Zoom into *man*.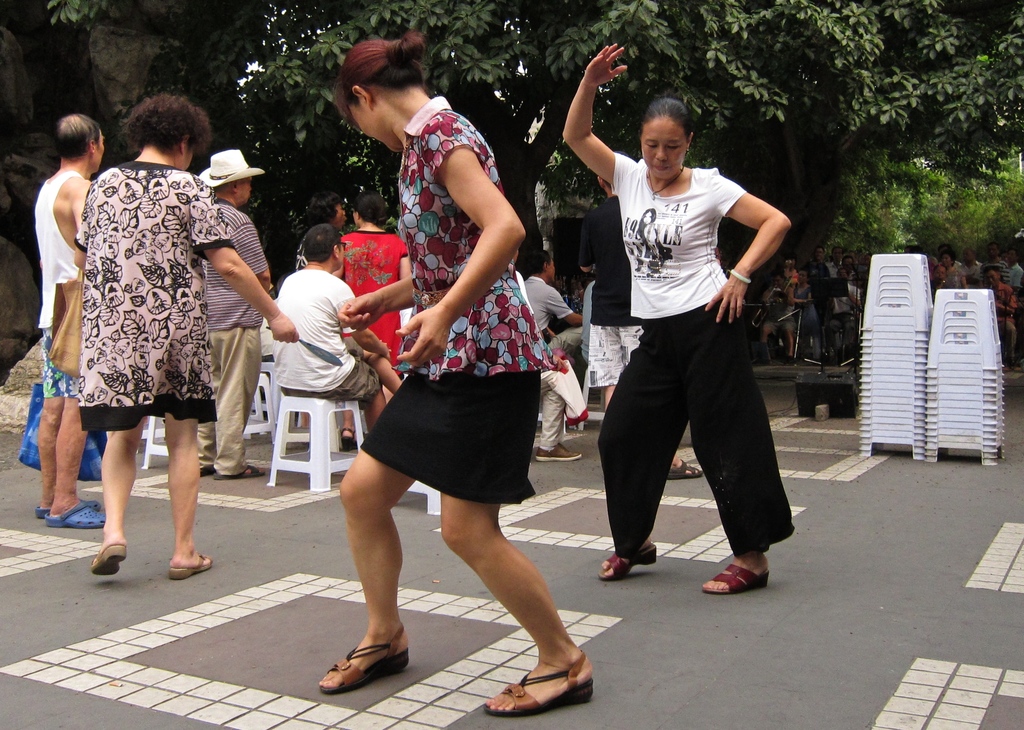
Zoom target: [979,238,1012,285].
